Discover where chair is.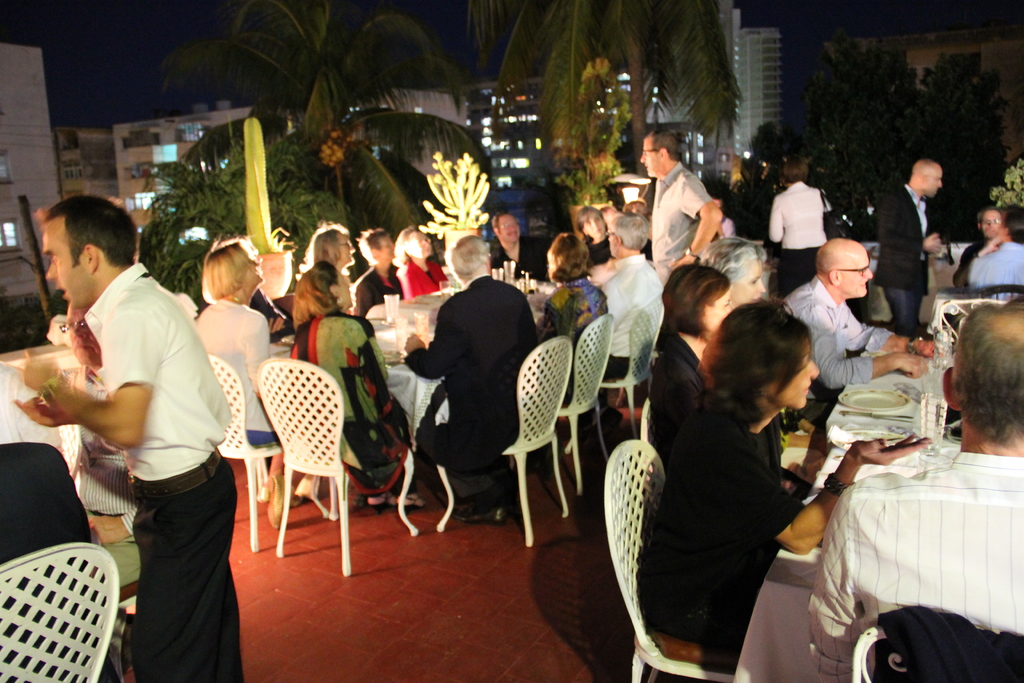
Discovered at pyautogui.locateOnScreen(514, 315, 616, 493).
